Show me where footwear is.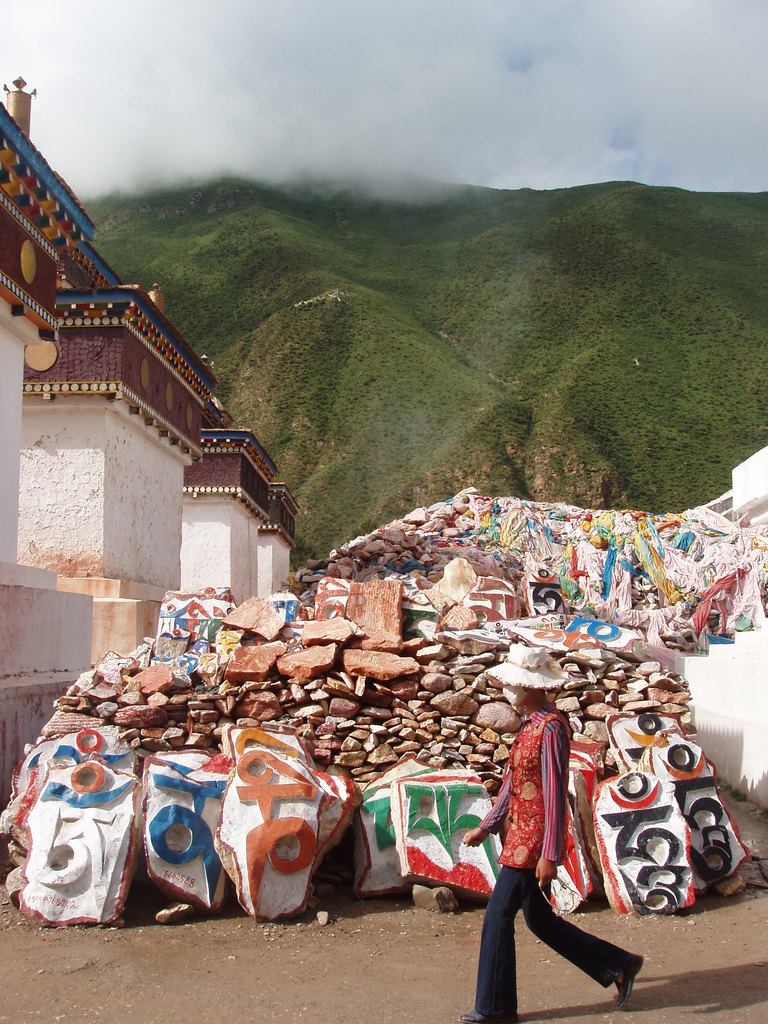
footwear is at bbox=[616, 950, 644, 1010].
